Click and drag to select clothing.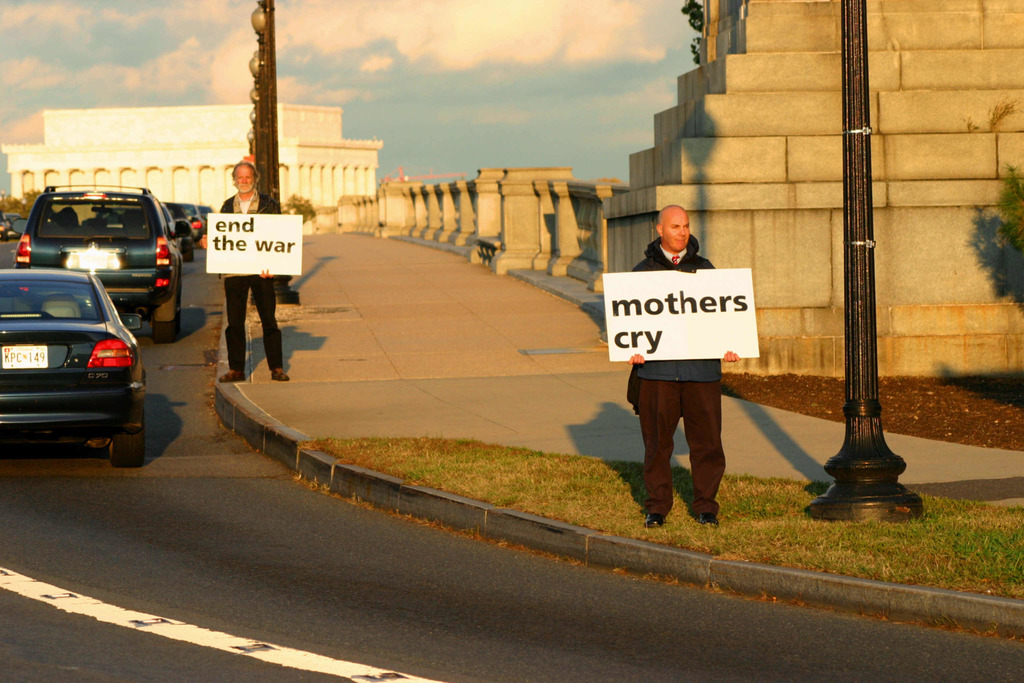
Selection: x1=223, y1=197, x2=285, y2=370.
